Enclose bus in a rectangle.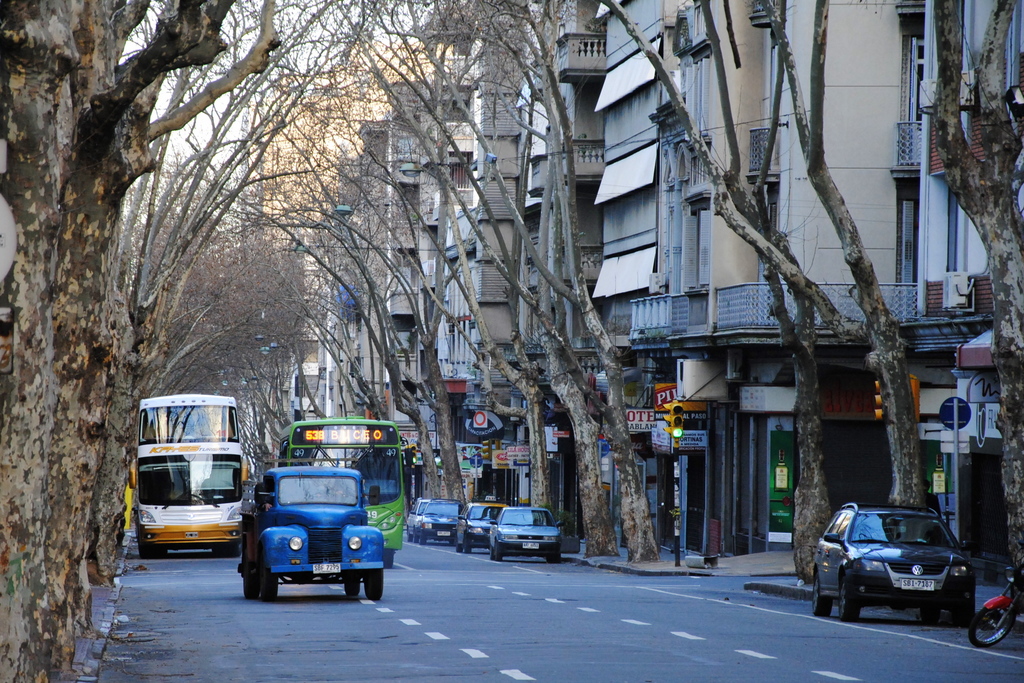
(x1=123, y1=388, x2=249, y2=552).
